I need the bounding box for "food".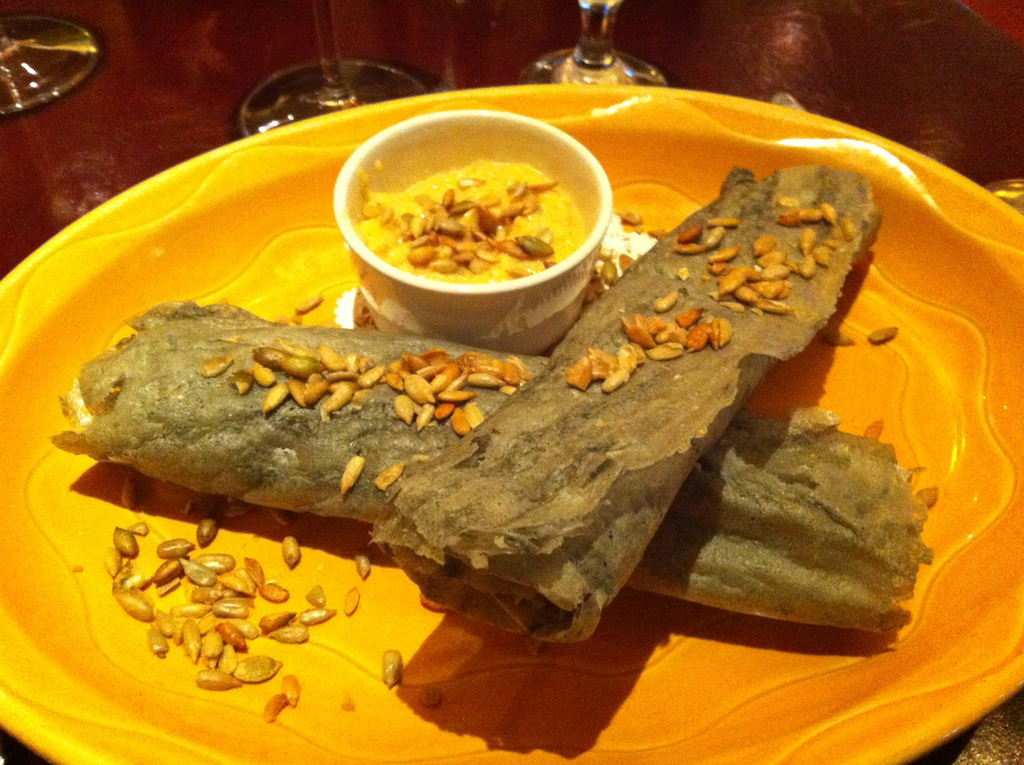
Here it is: {"x1": 51, "y1": 297, "x2": 934, "y2": 636}.
